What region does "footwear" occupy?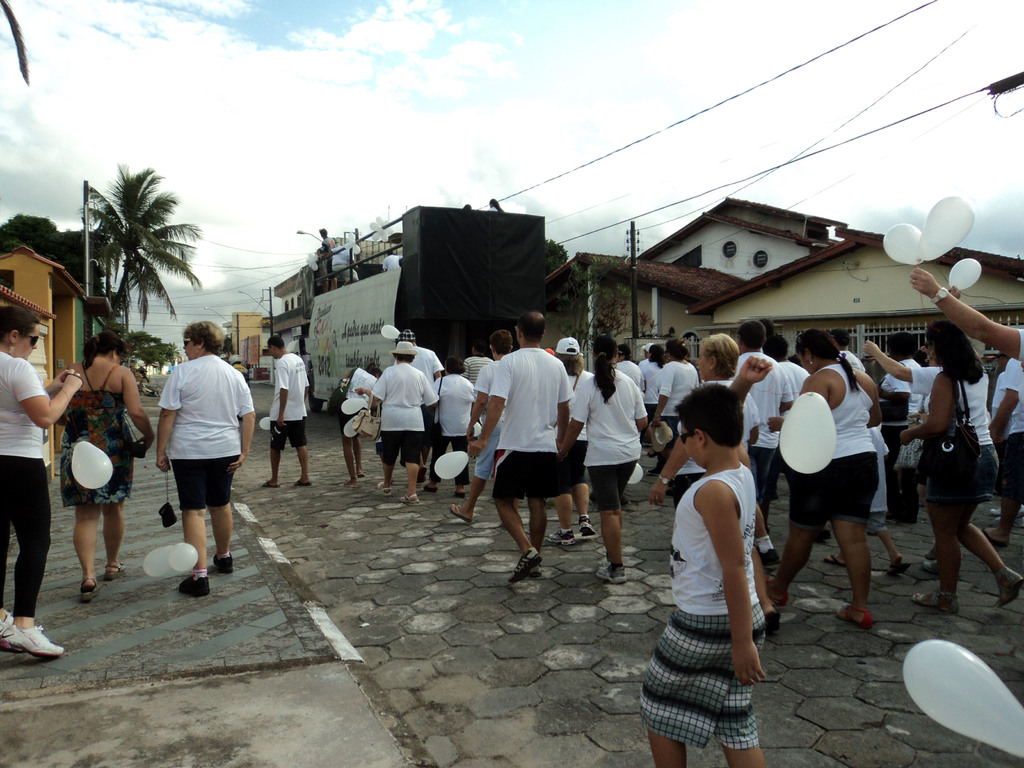
<bbox>765, 607, 782, 631</bbox>.
